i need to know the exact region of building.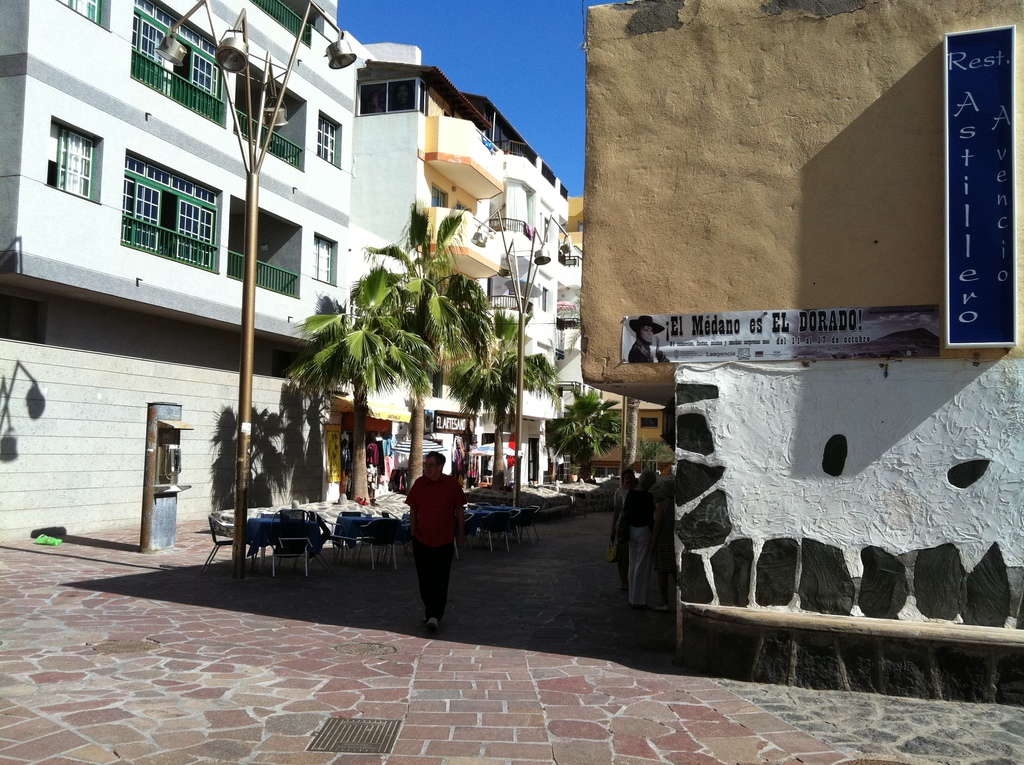
Region: pyautogui.locateOnScreen(583, 0, 1023, 709).
